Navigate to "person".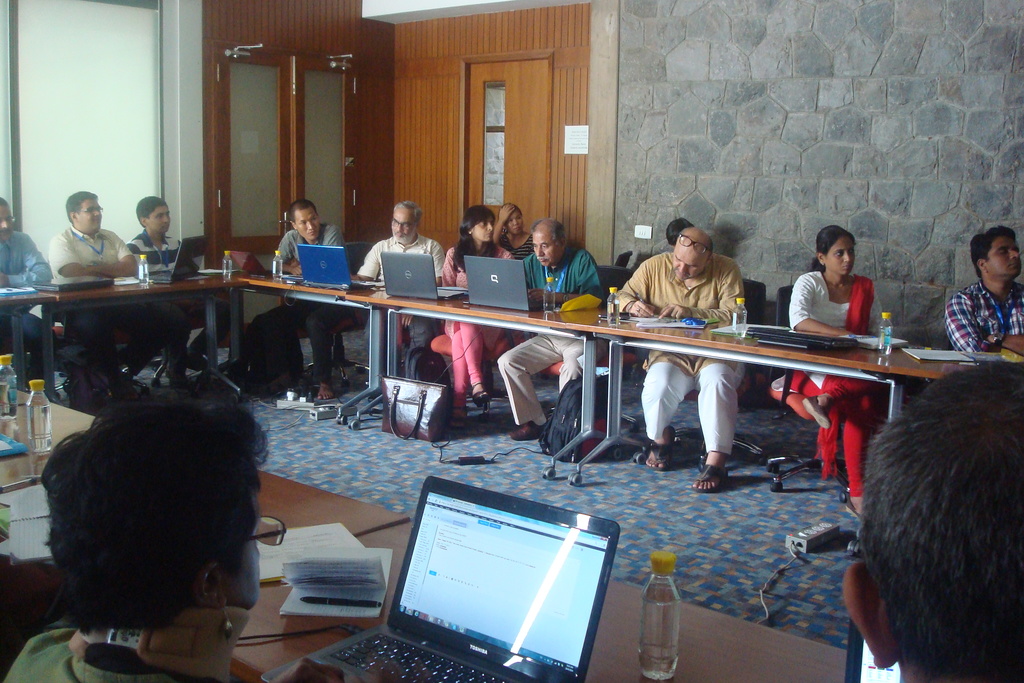
Navigation target: pyautogui.locateOnScreen(351, 201, 436, 383).
